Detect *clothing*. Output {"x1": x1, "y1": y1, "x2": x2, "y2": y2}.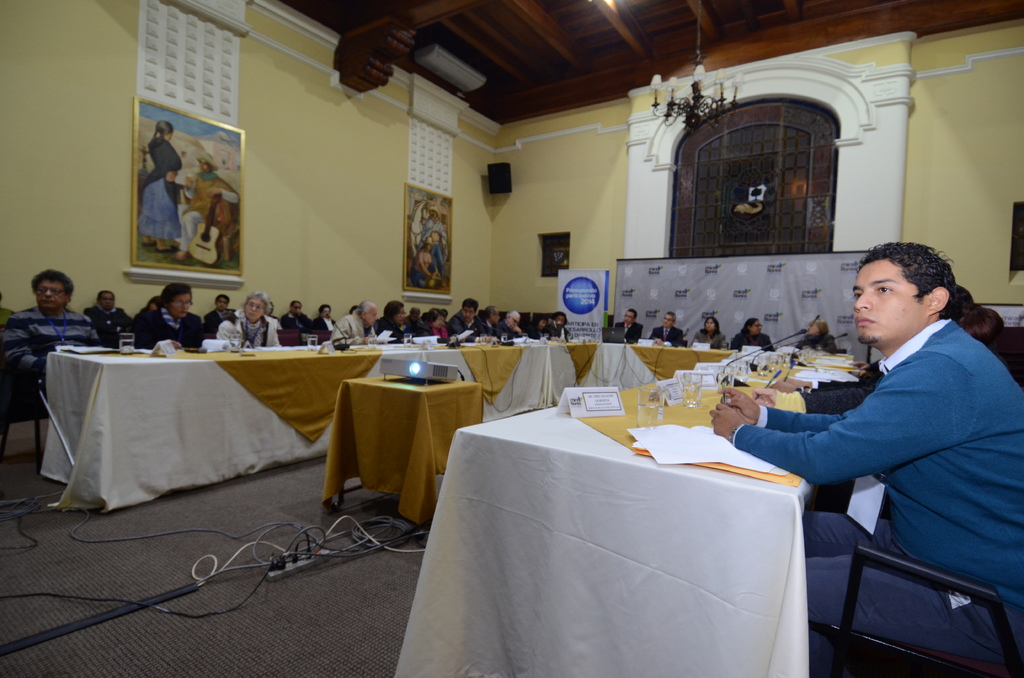
{"x1": 404, "y1": 313, "x2": 442, "y2": 347}.
